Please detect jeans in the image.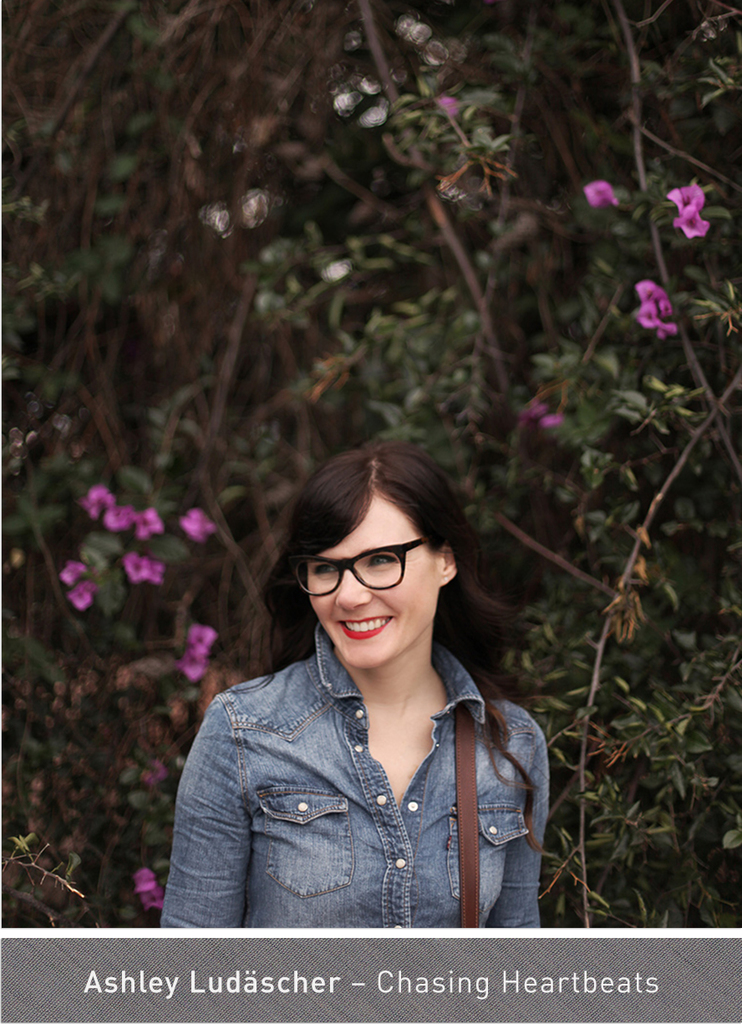
select_region(152, 620, 547, 921).
